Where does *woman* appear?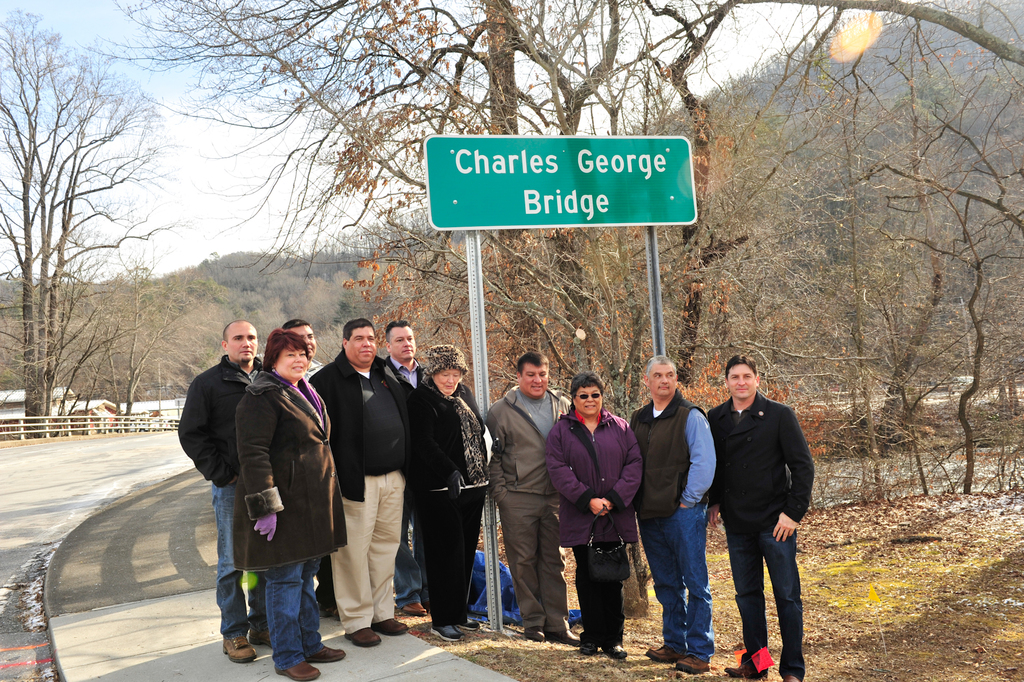
Appears at box(545, 368, 644, 661).
